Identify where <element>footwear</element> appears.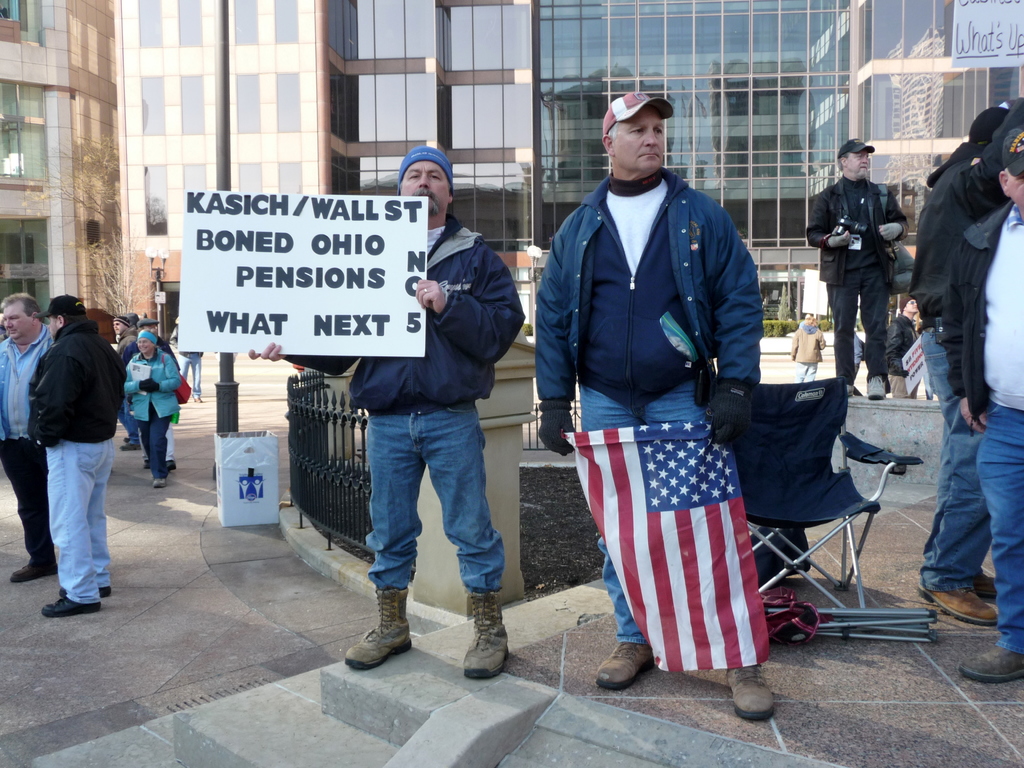
Appears at x1=340, y1=590, x2=408, y2=684.
